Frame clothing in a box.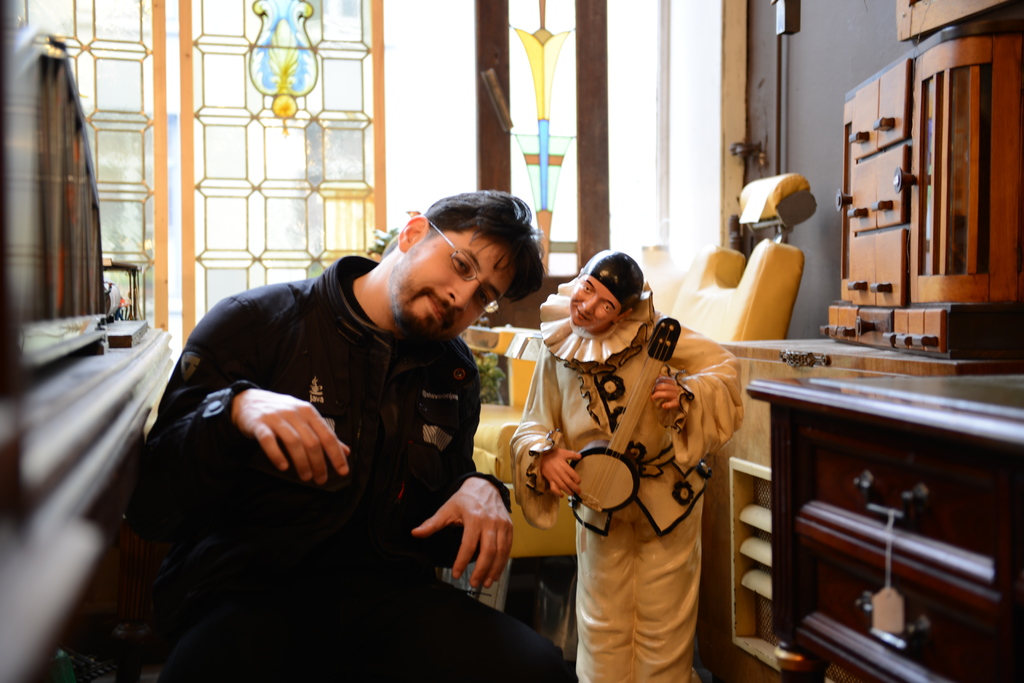
region(520, 291, 745, 674).
